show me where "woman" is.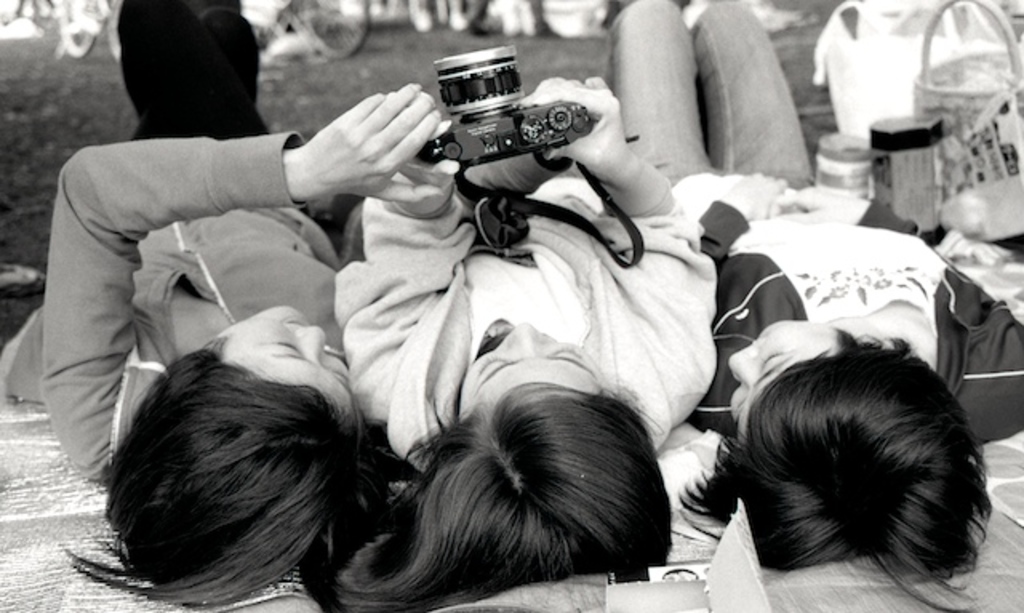
"woman" is at left=336, top=77, right=717, bottom=611.
